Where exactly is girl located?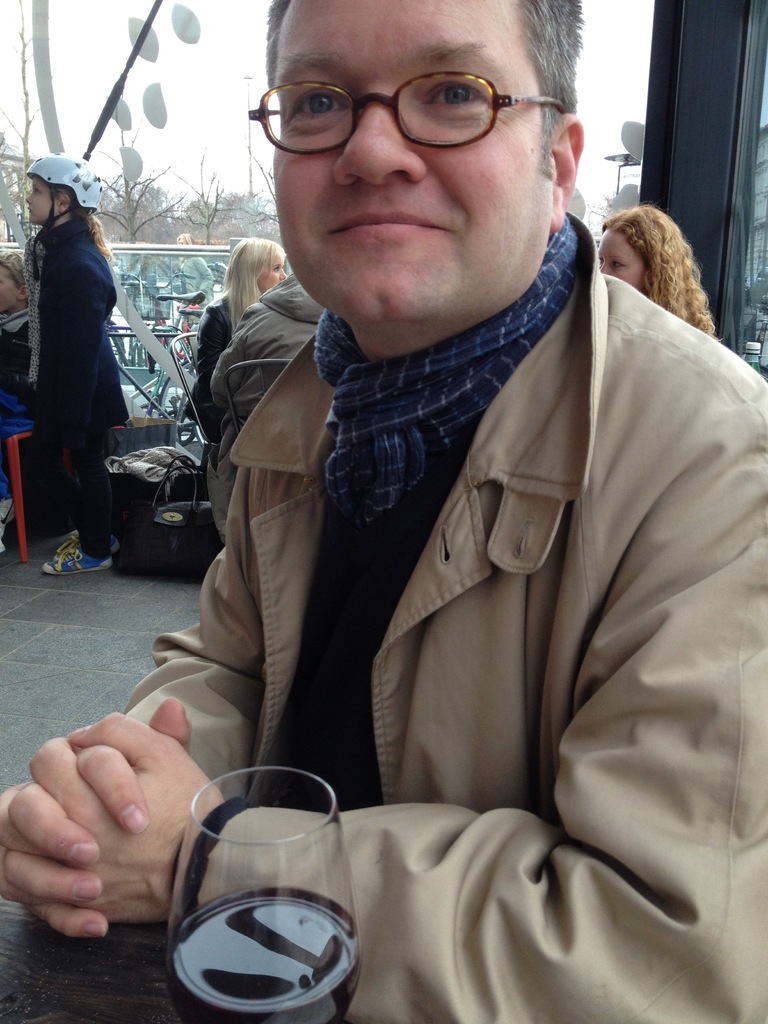
Its bounding box is 21, 149, 128, 574.
